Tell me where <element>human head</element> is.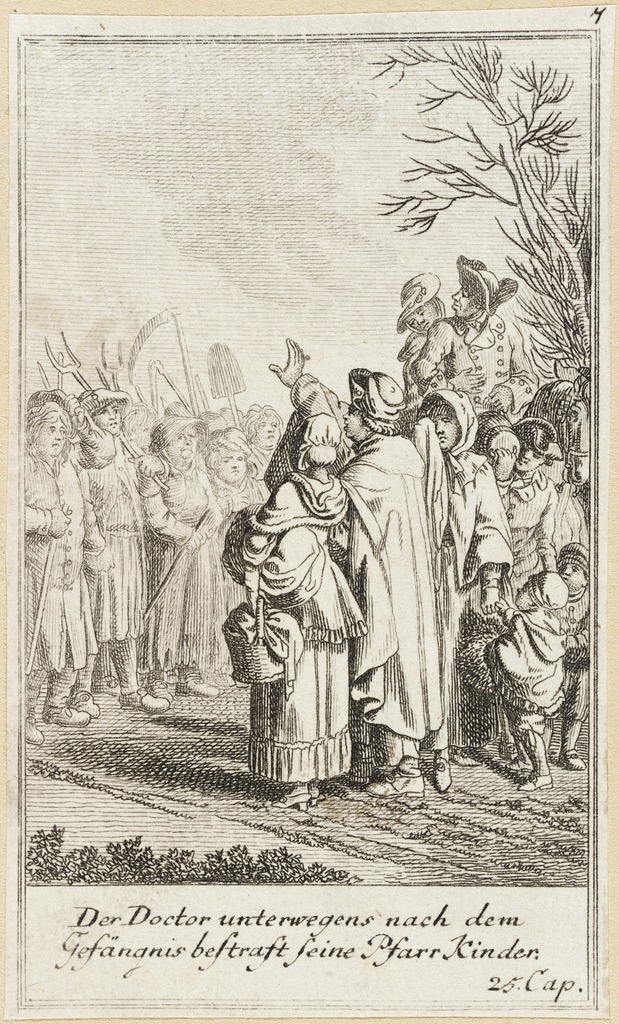
<element>human head</element> is at [403,286,445,335].
